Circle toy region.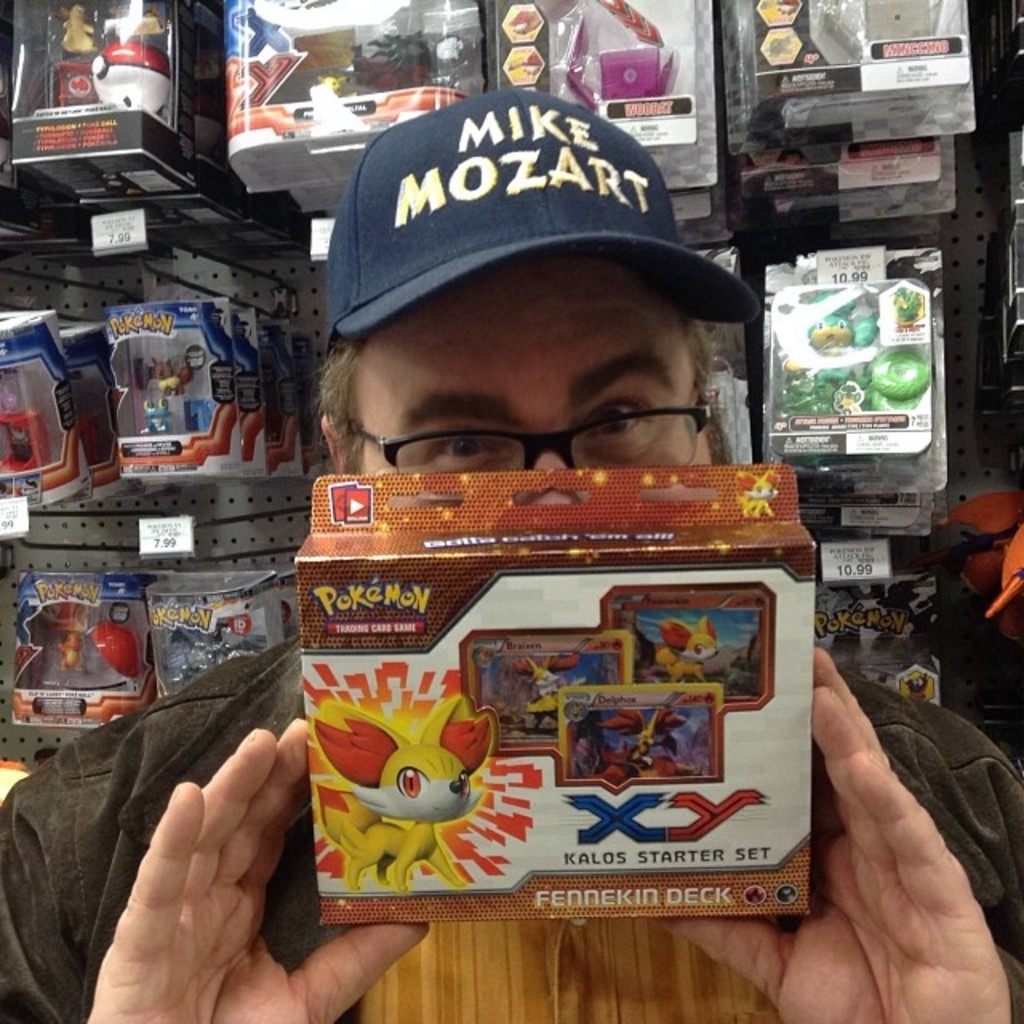
Region: box(893, 286, 925, 326).
